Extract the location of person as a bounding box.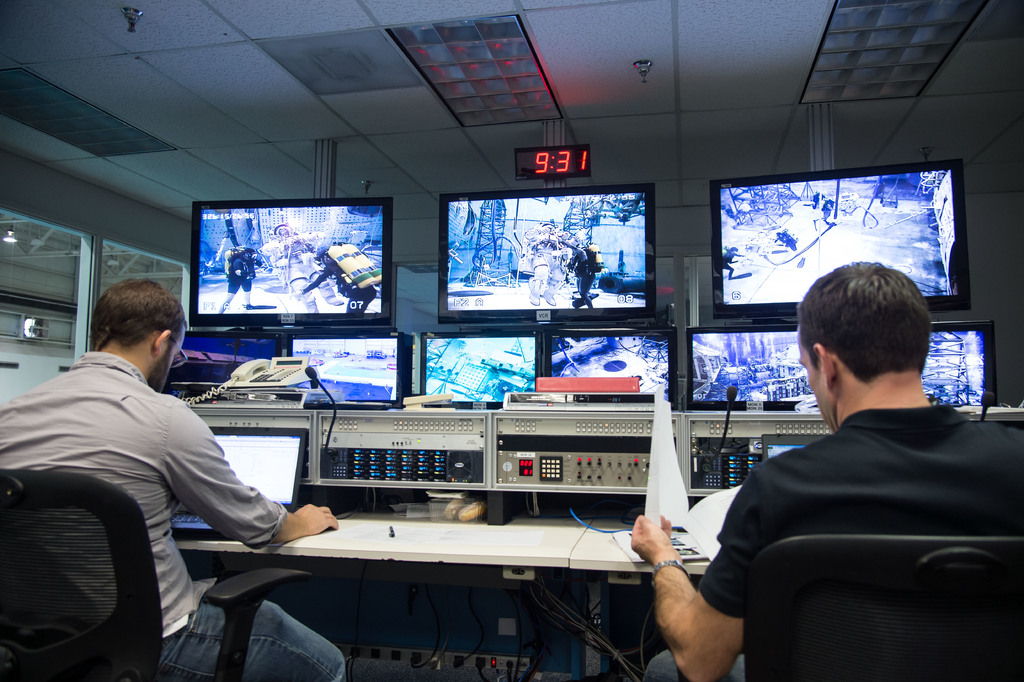
Rect(719, 243, 751, 288).
